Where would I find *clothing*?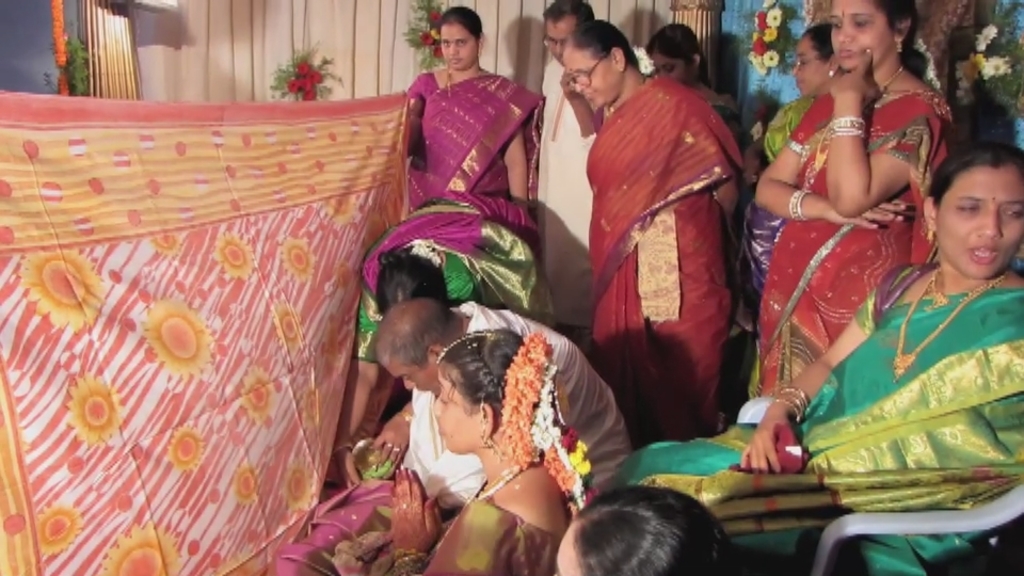
At {"x1": 752, "y1": 86, "x2": 944, "y2": 382}.
